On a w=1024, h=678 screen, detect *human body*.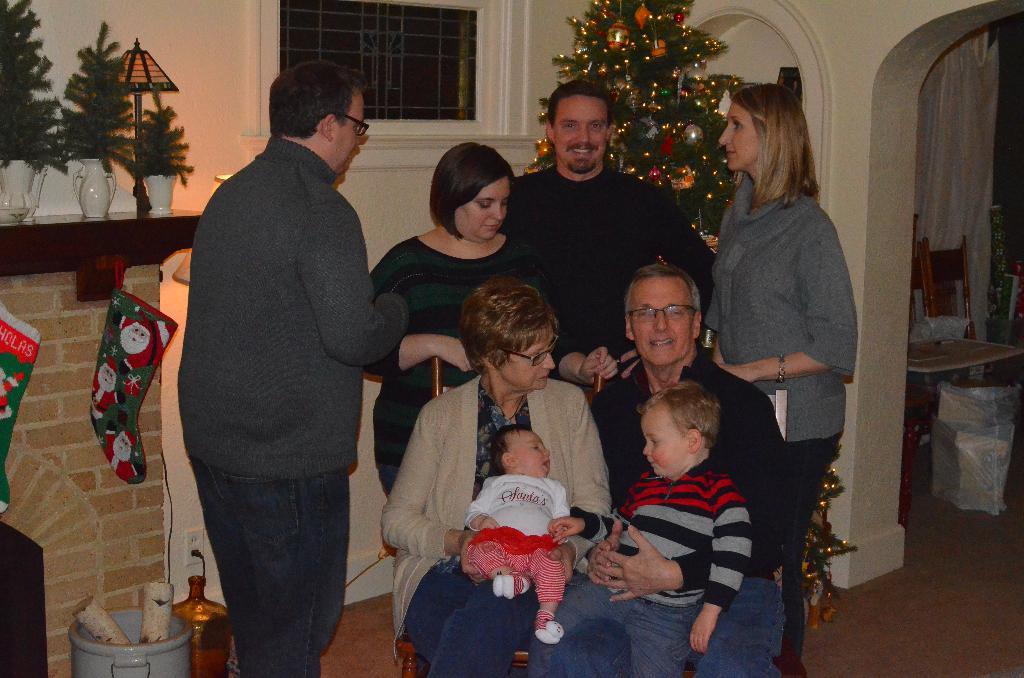
{"left": 369, "top": 131, "right": 548, "bottom": 500}.
